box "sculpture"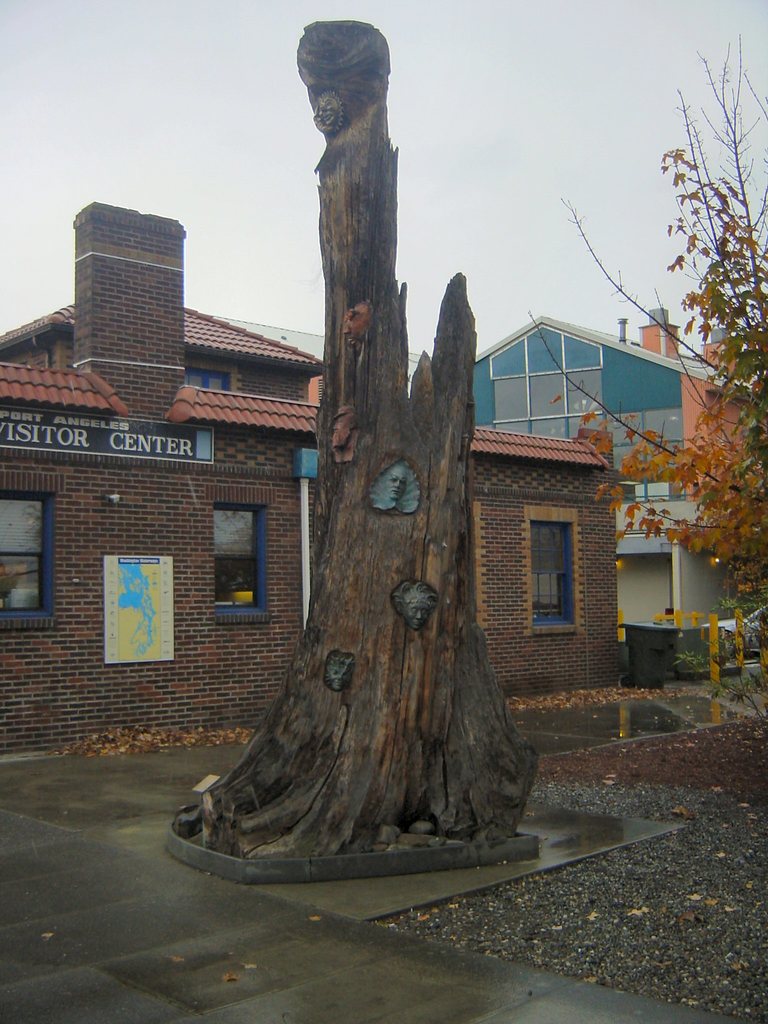
(209,72,522,856)
